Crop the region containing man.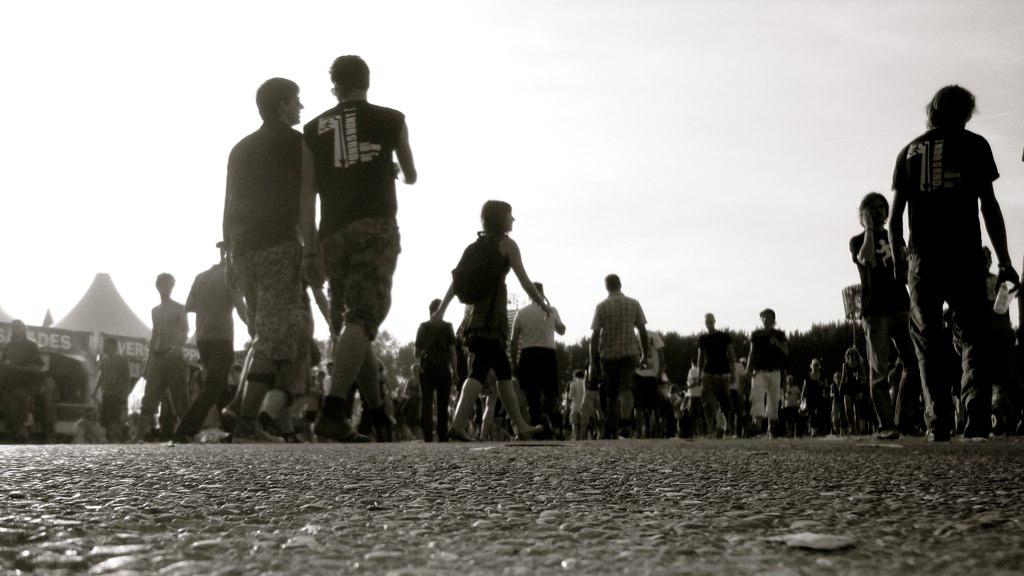
Crop region: bbox=(302, 55, 420, 442).
